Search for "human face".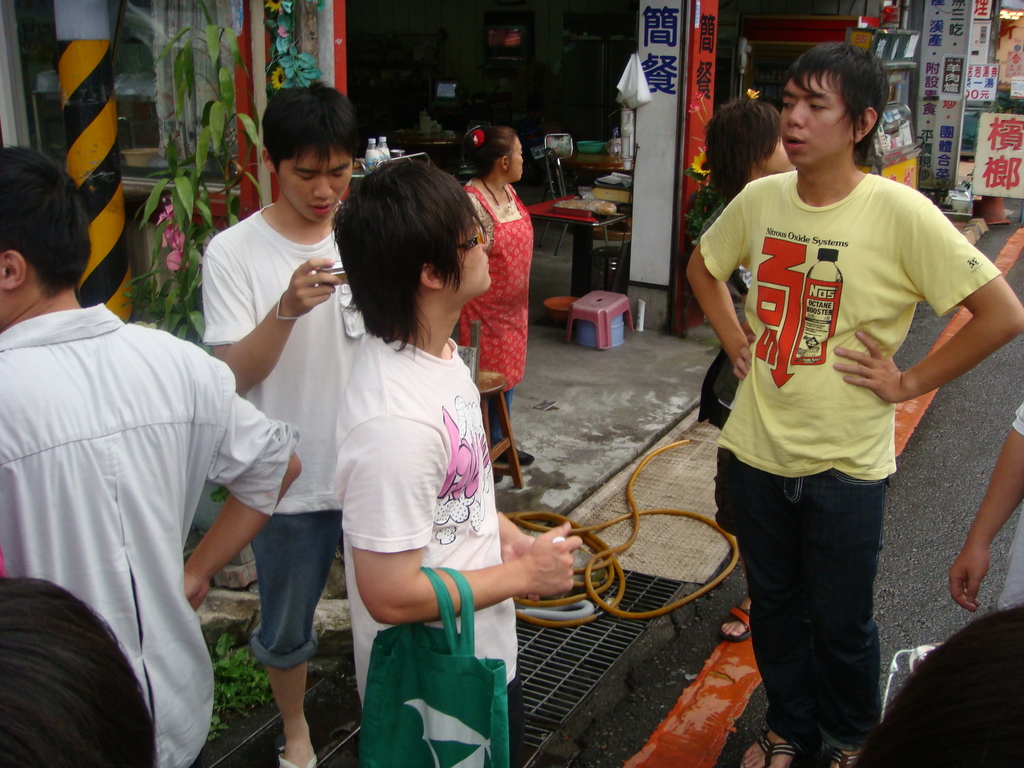
Found at [x1=506, y1=132, x2=523, y2=191].
